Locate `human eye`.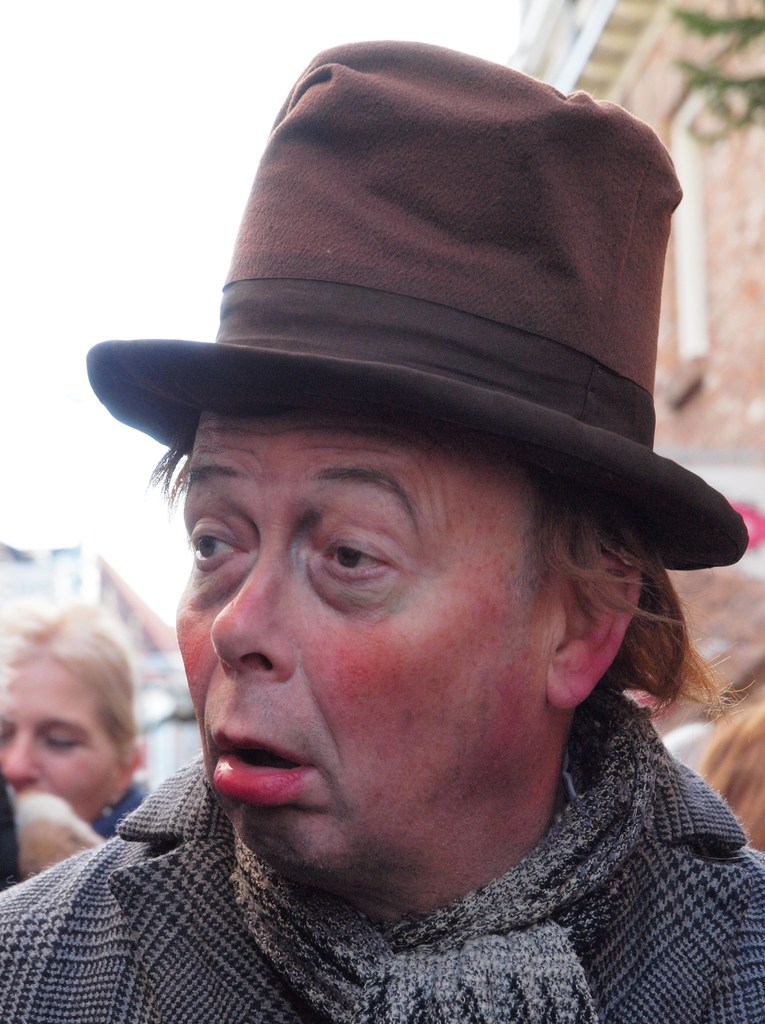
Bounding box: 170 516 249 598.
